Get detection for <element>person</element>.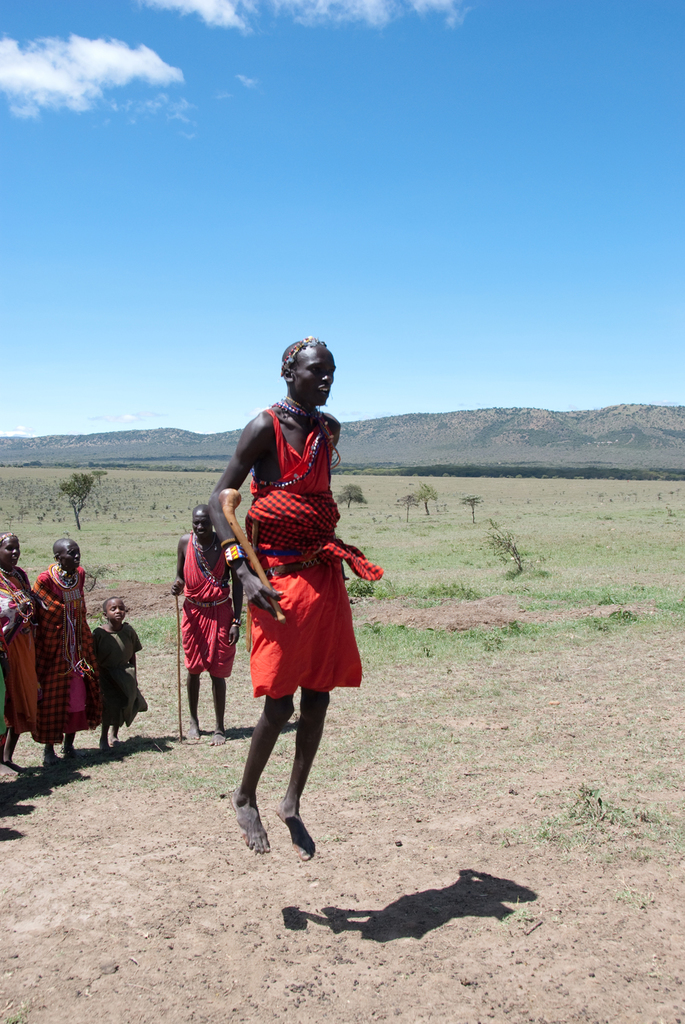
Detection: {"x1": 96, "y1": 591, "x2": 149, "y2": 743}.
